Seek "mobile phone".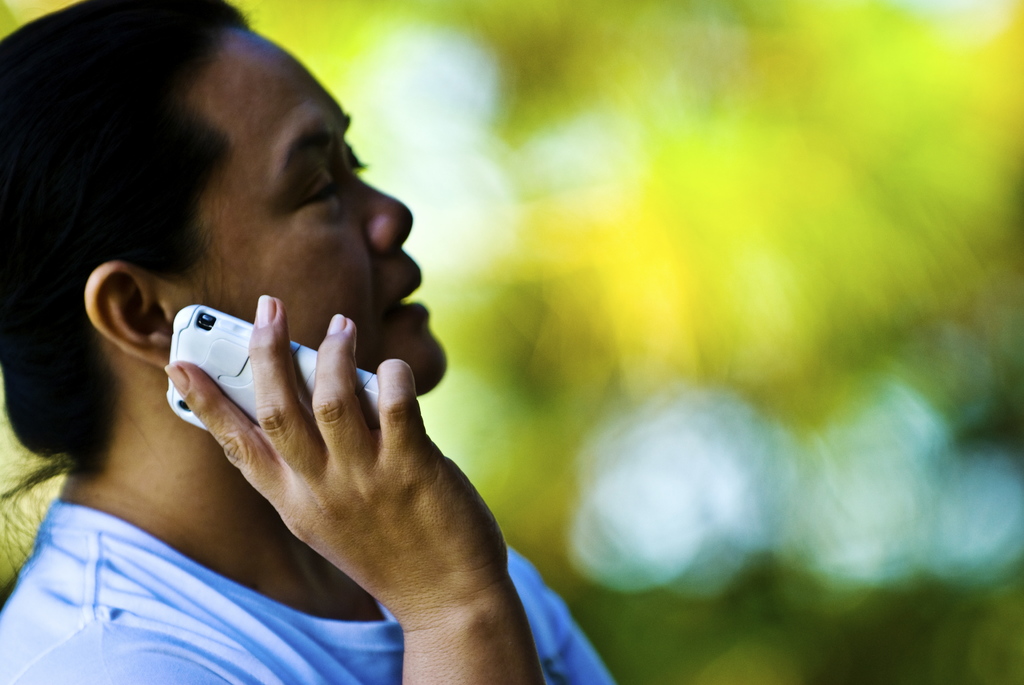
left=180, top=304, right=387, bottom=421.
